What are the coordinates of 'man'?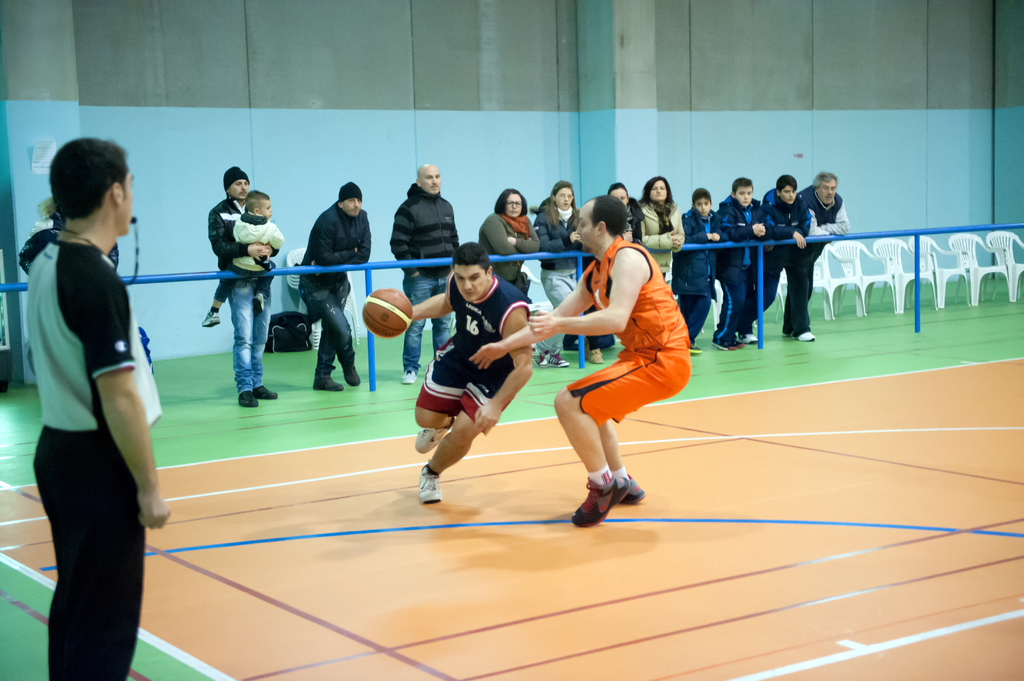
<bbox>299, 180, 370, 391</bbox>.
